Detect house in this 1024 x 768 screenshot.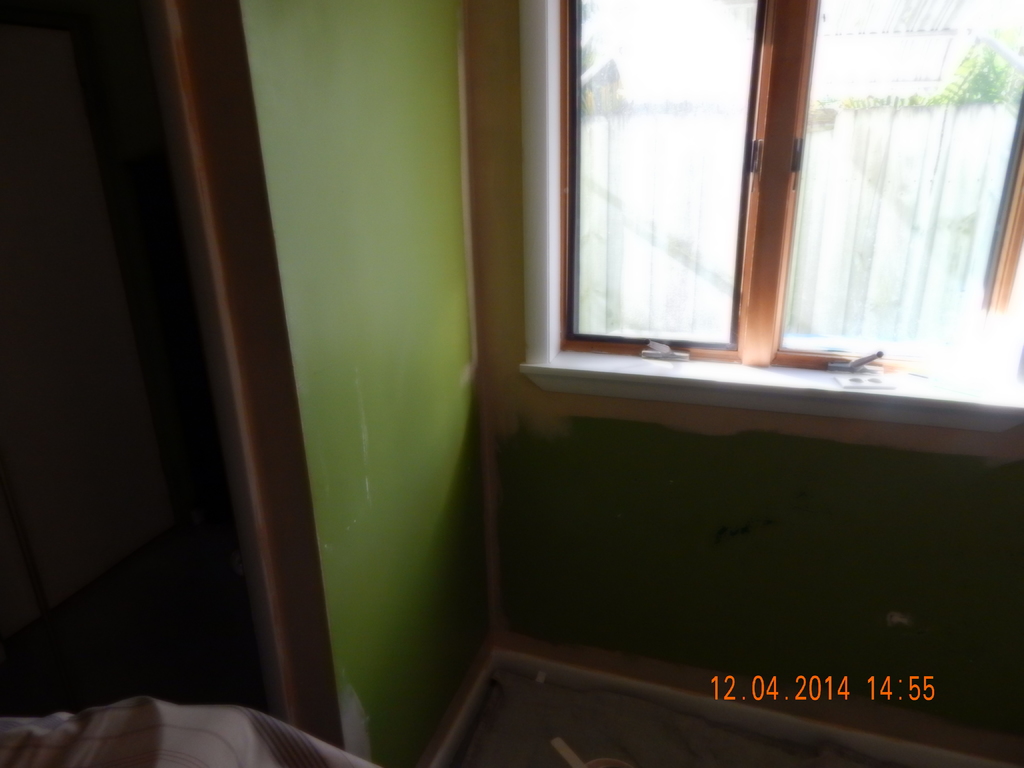
Detection: 0, 0, 1023, 767.
